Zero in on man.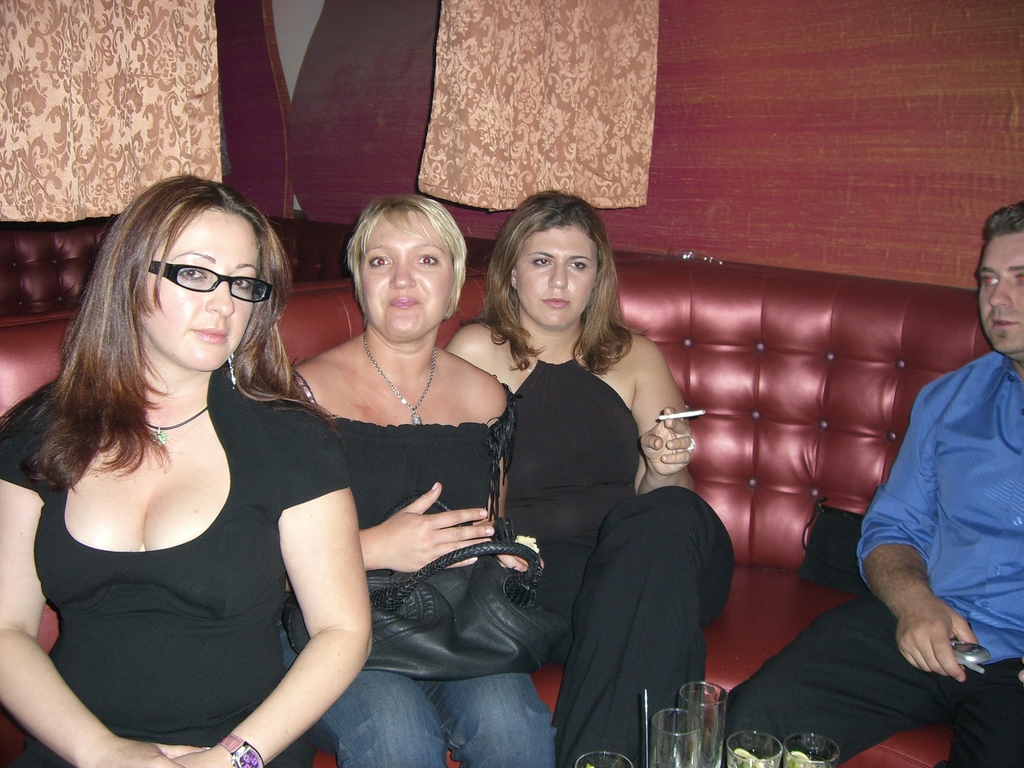
Zeroed in: <box>717,199,1023,767</box>.
